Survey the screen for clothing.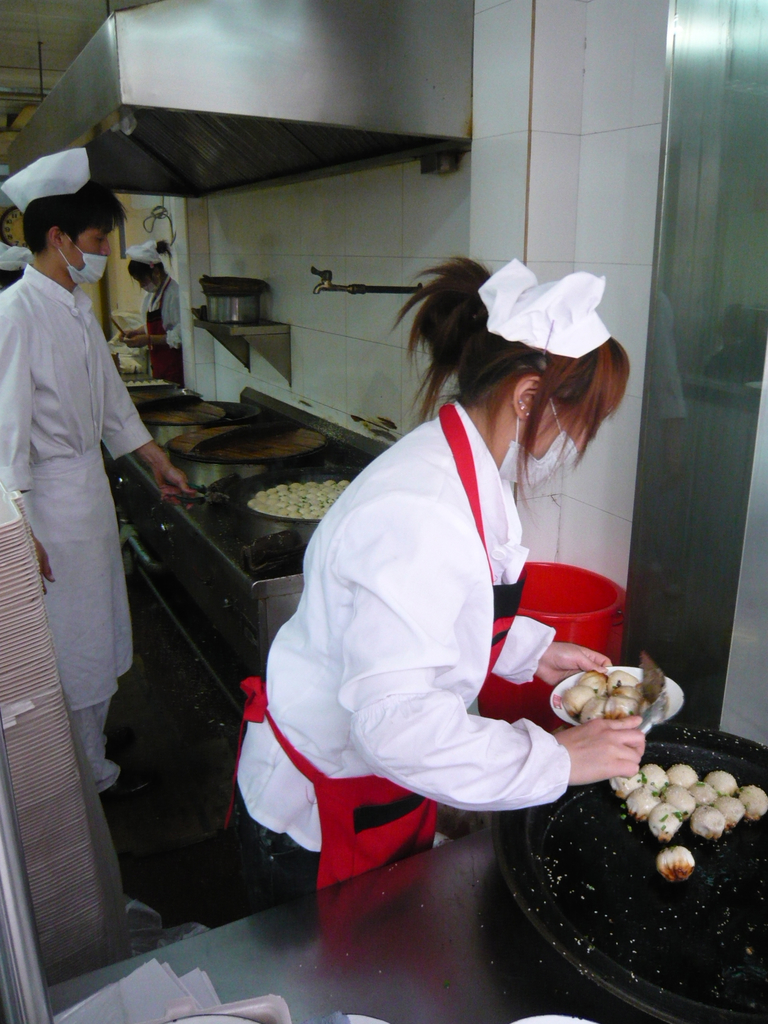
Survey found: [472, 259, 611, 360].
